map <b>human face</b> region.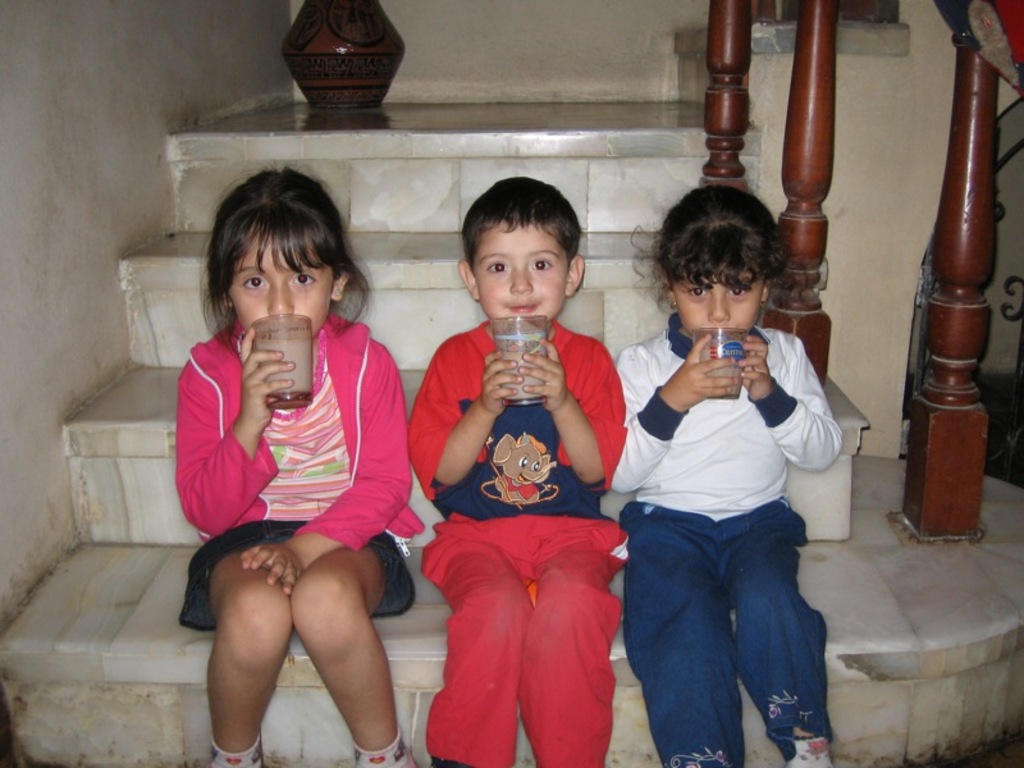
Mapped to box=[224, 215, 332, 339].
